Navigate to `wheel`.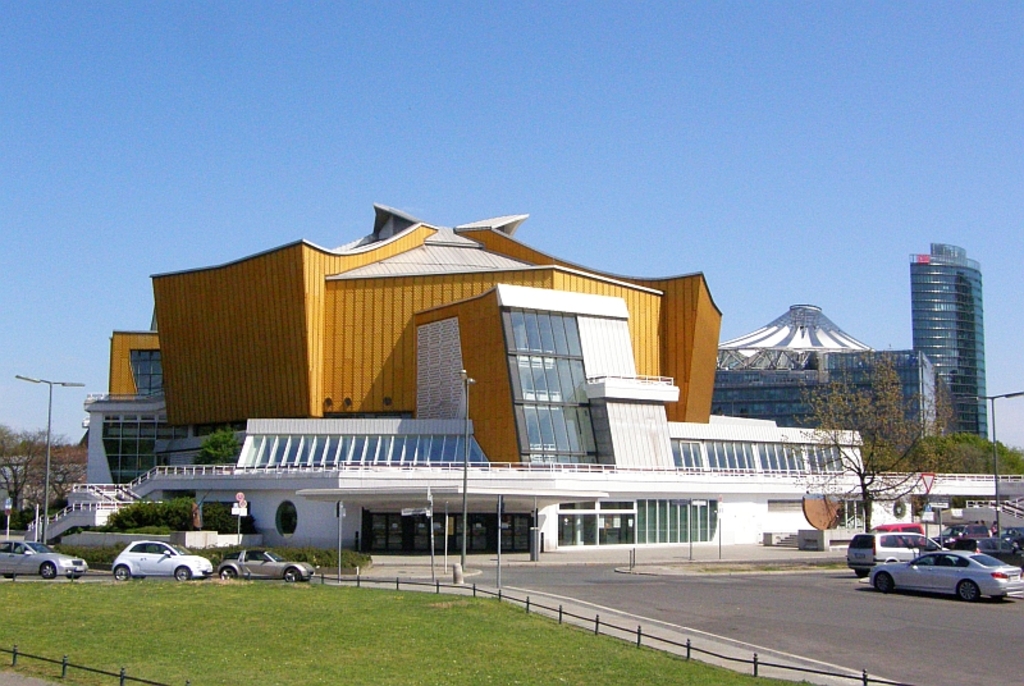
Navigation target: [x1=36, y1=559, x2=56, y2=580].
